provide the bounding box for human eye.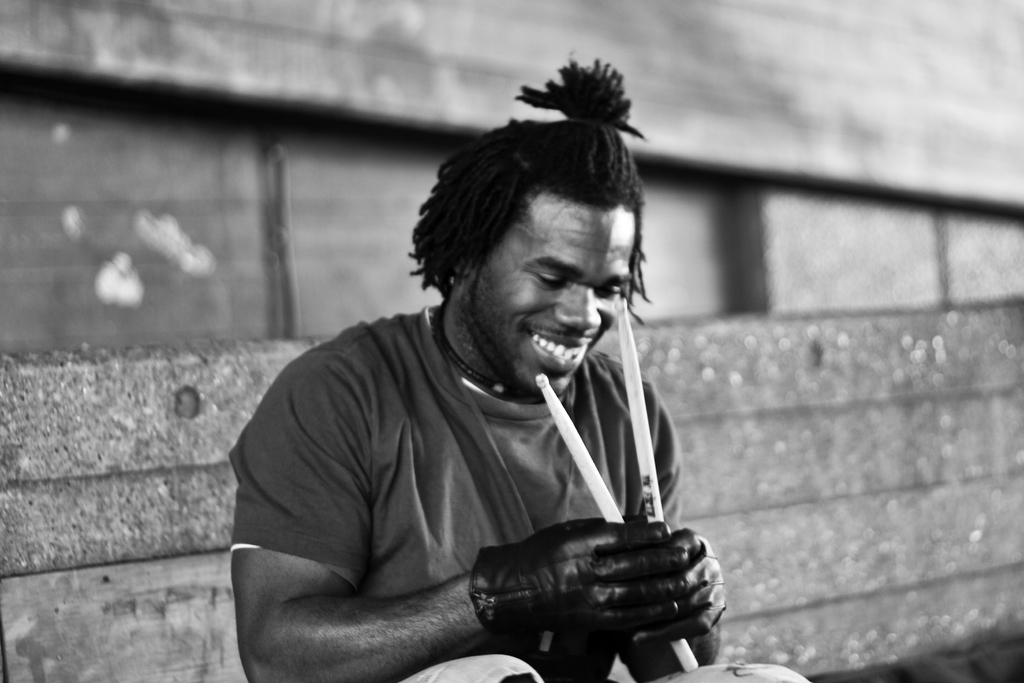
x1=530, y1=263, x2=572, y2=291.
